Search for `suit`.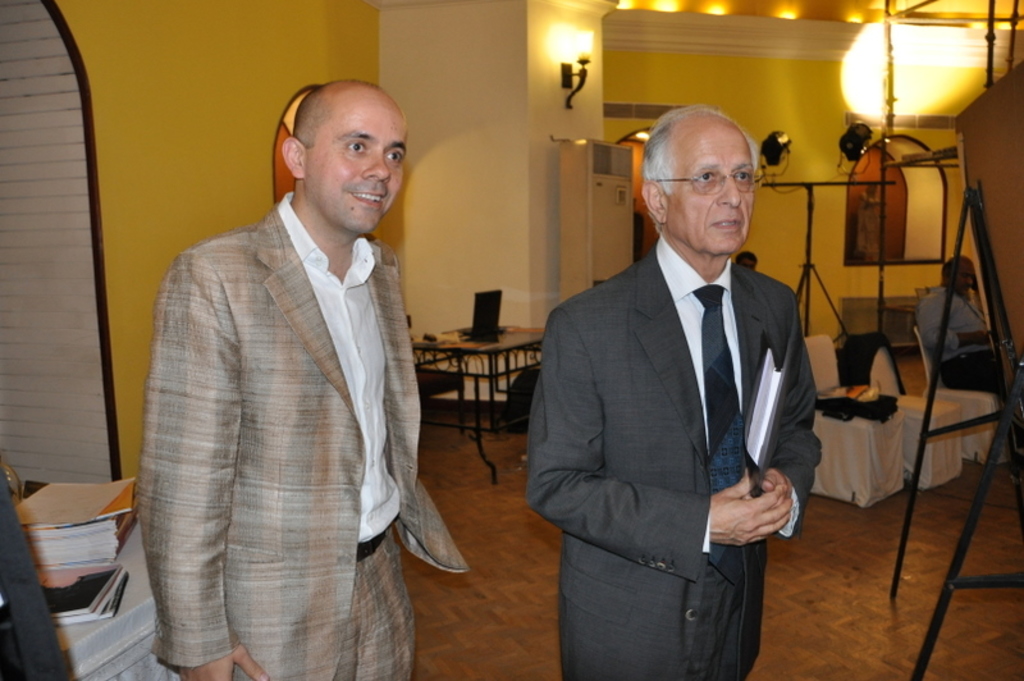
Found at (521,236,824,680).
